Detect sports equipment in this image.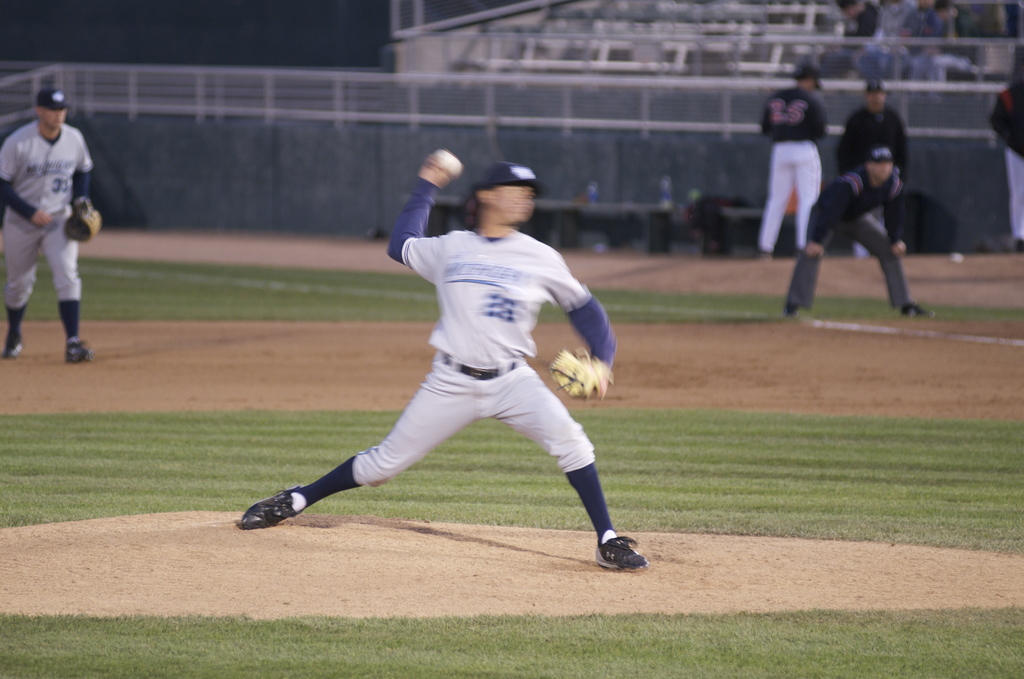
Detection: {"x1": 67, "y1": 338, "x2": 91, "y2": 364}.
